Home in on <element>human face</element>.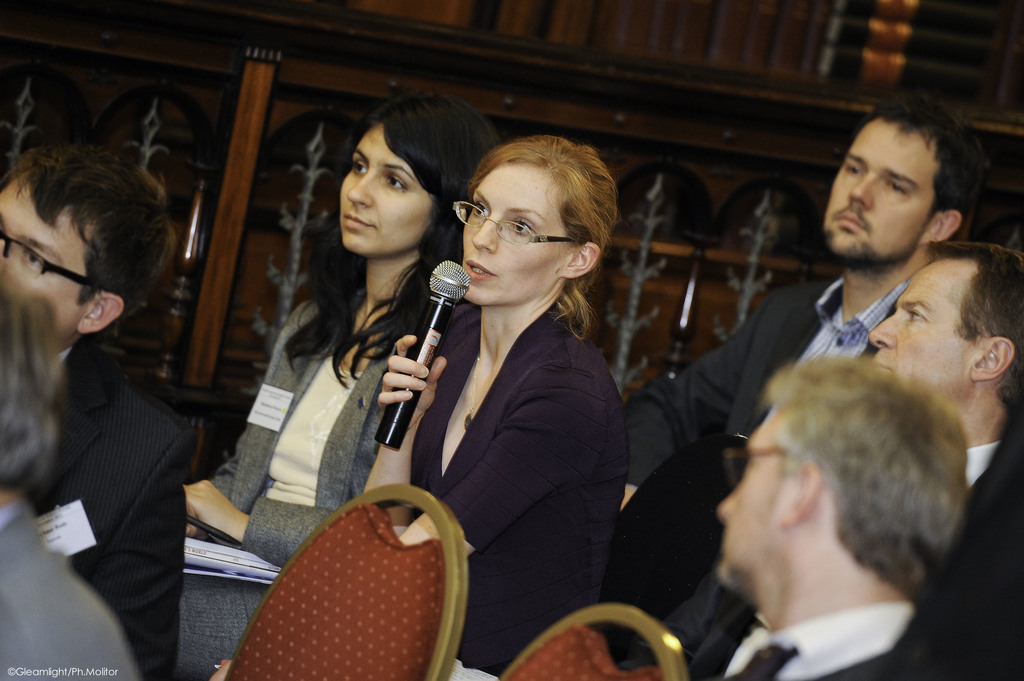
Homed in at 717:403:800:593.
